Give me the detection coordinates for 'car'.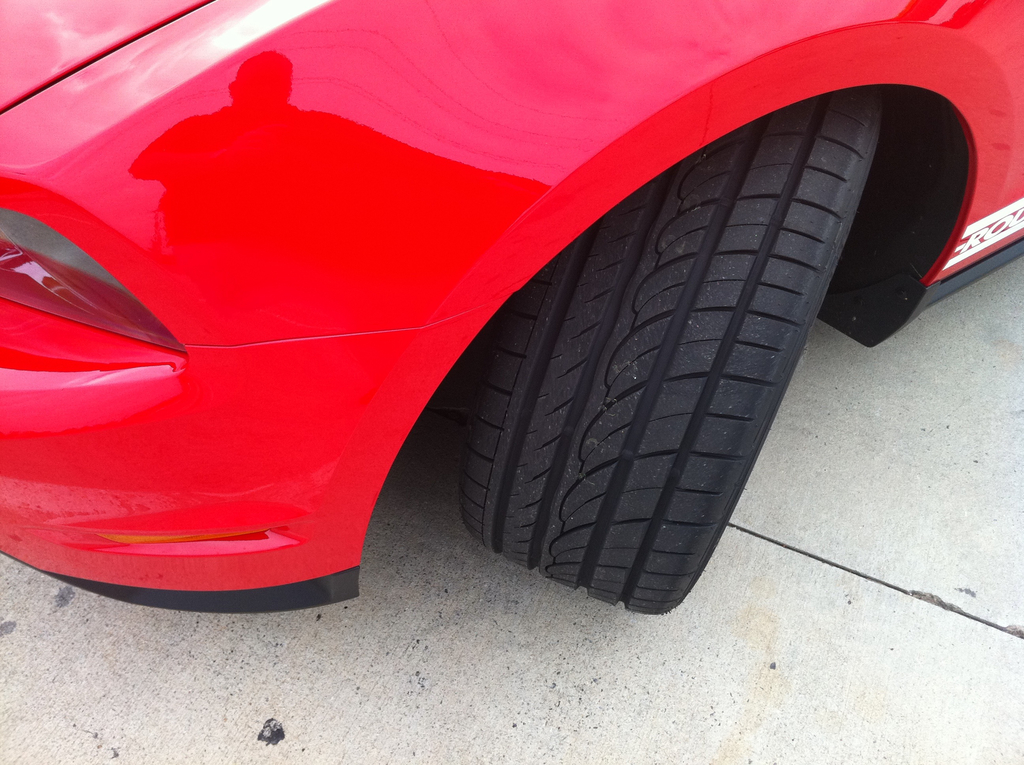
[0,0,1023,613].
